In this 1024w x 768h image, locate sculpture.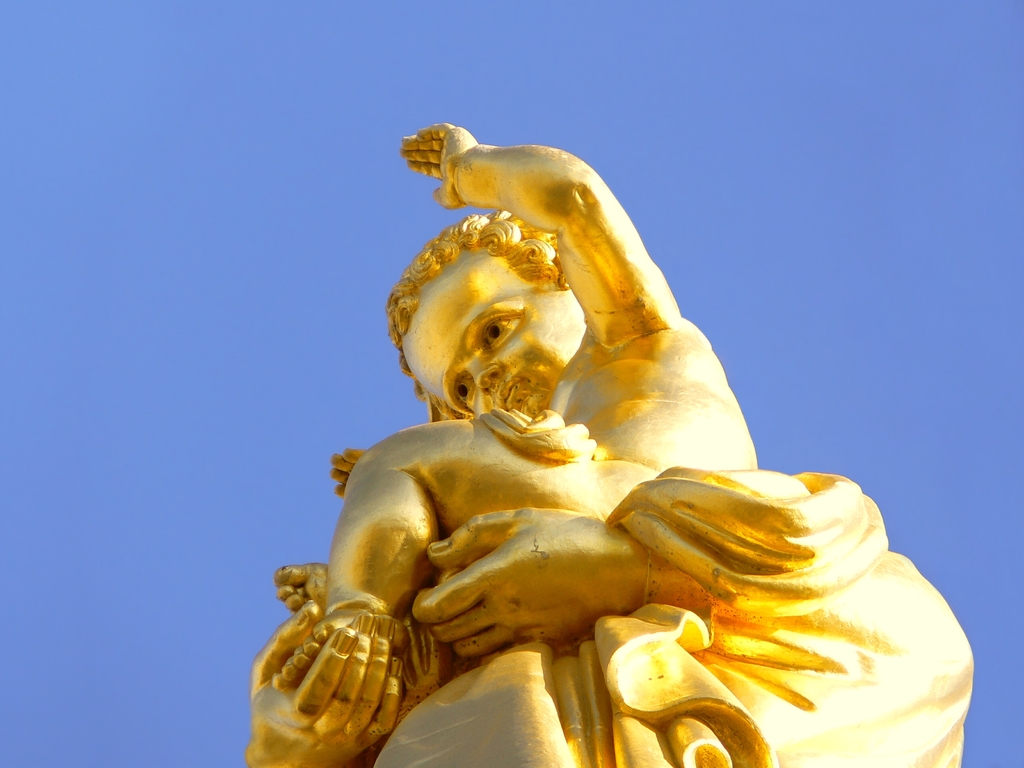
Bounding box: select_region(164, 84, 1023, 767).
